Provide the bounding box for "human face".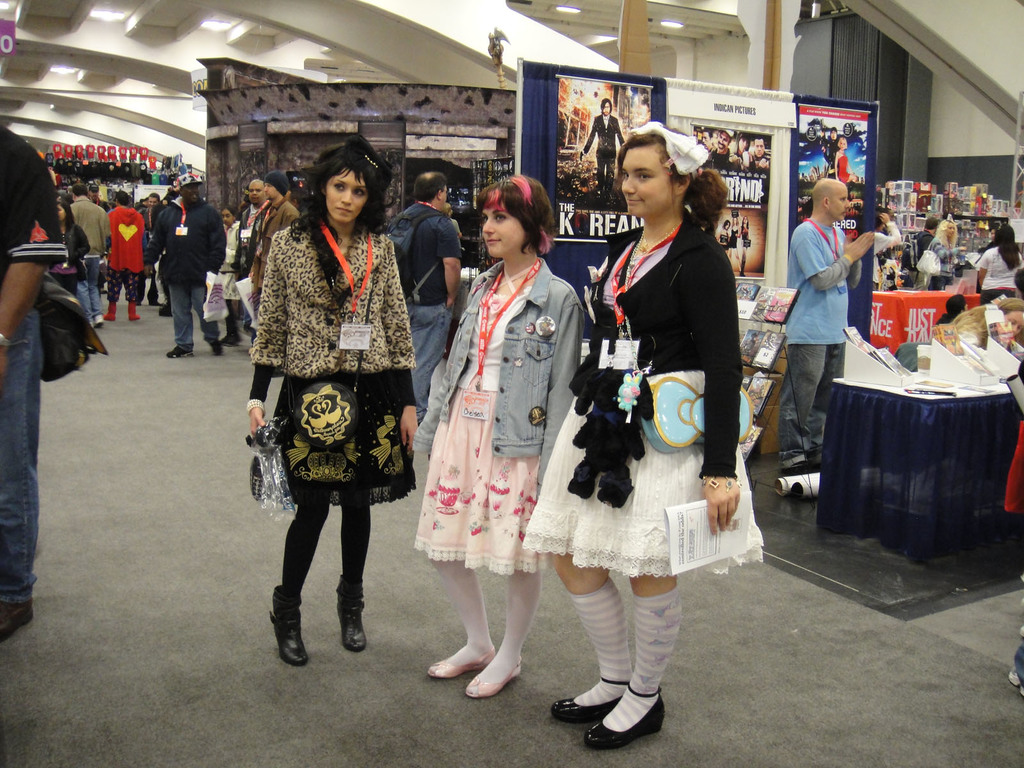
(700,133,710,150).
